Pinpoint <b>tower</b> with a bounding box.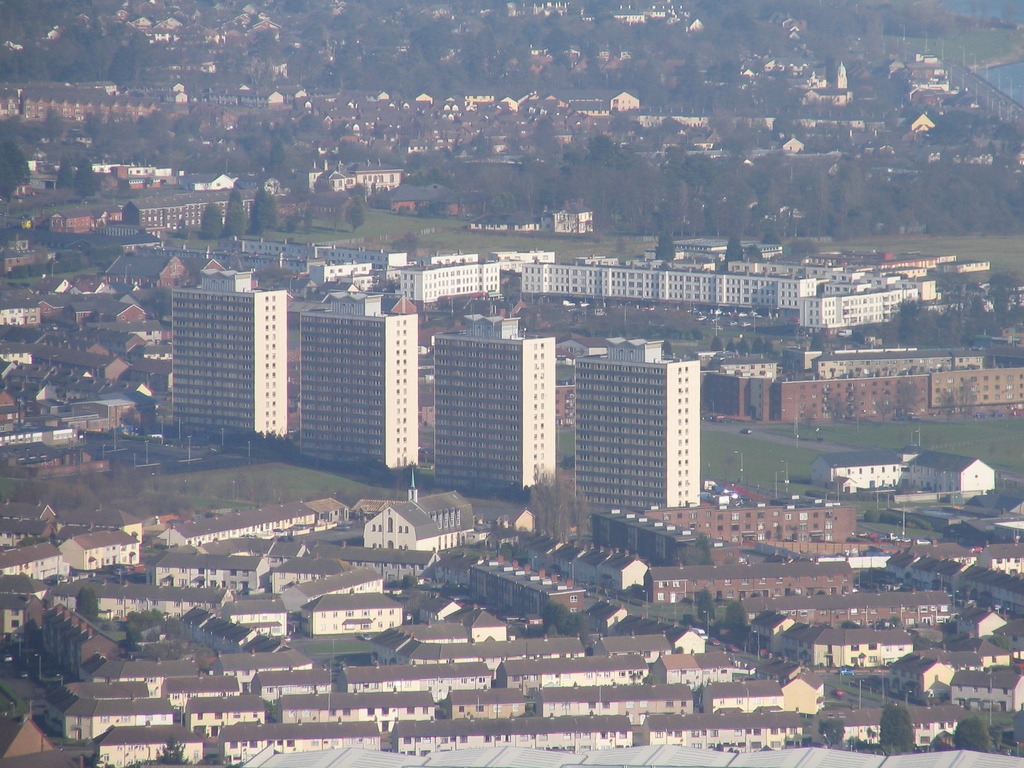
left=568, top=348, right=702, bottom=500.
